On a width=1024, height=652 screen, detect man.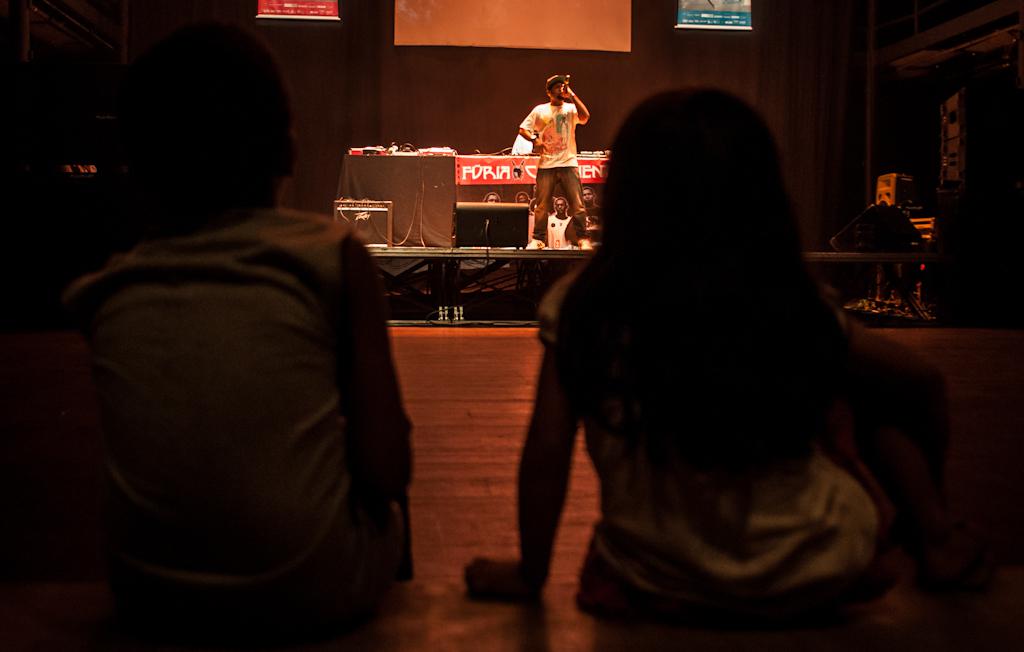
region(511, 70, 592, 248).
